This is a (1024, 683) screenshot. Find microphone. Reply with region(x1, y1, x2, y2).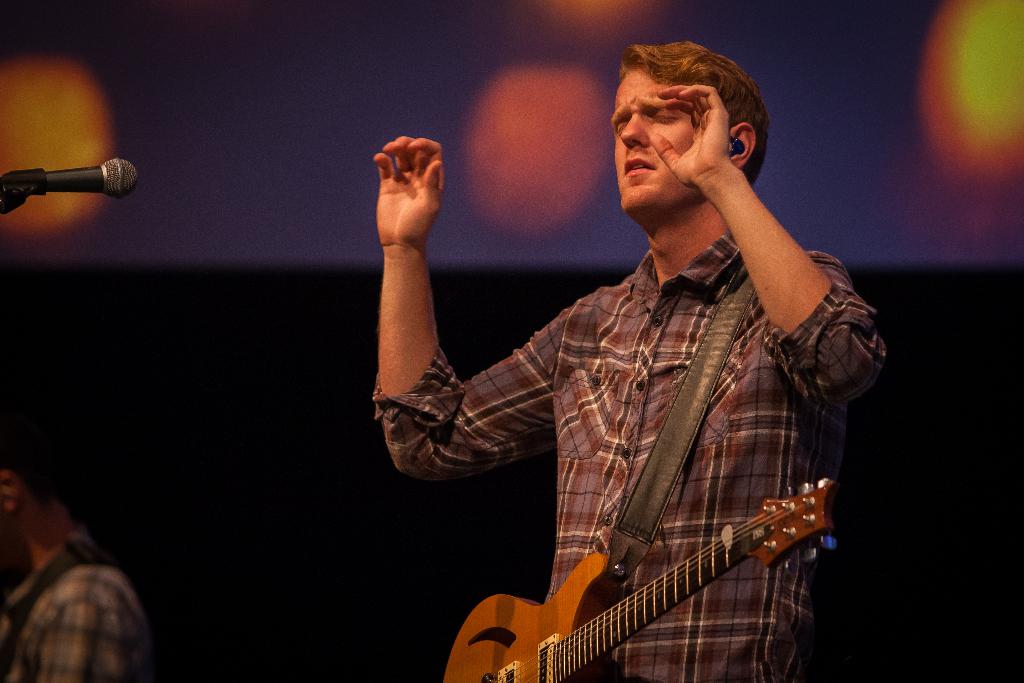
region(44, 153, 139, 199).
